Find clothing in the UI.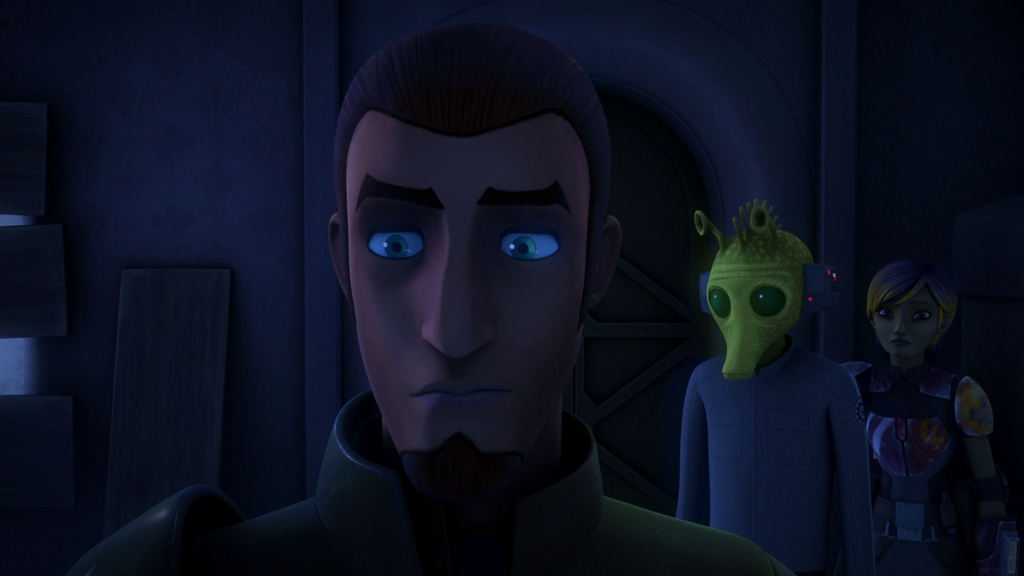
UI element at (67, 385, 788, 575).
